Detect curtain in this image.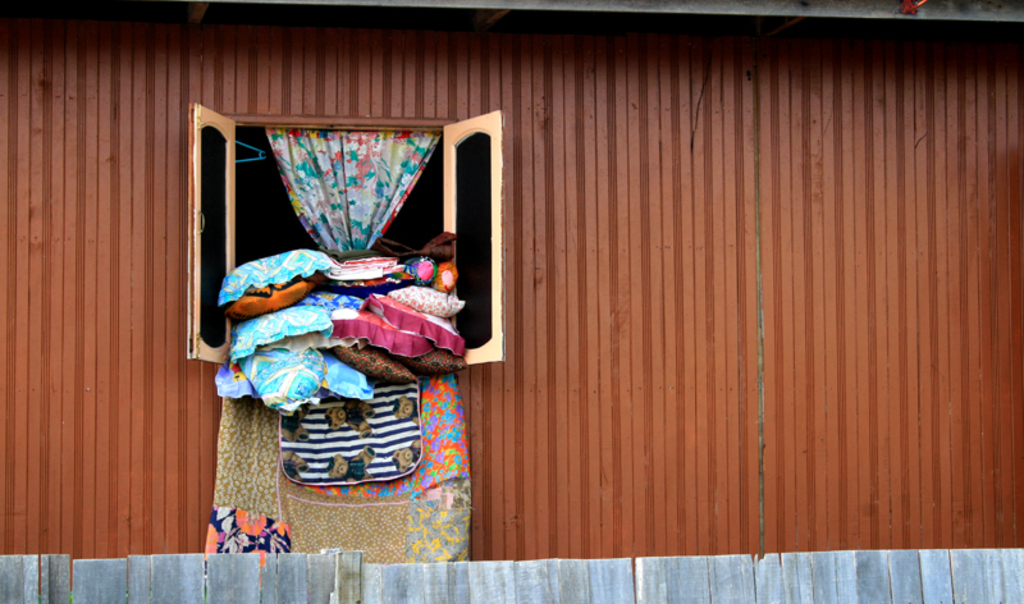
Detection: Rect(273, 116, 430, 253).
